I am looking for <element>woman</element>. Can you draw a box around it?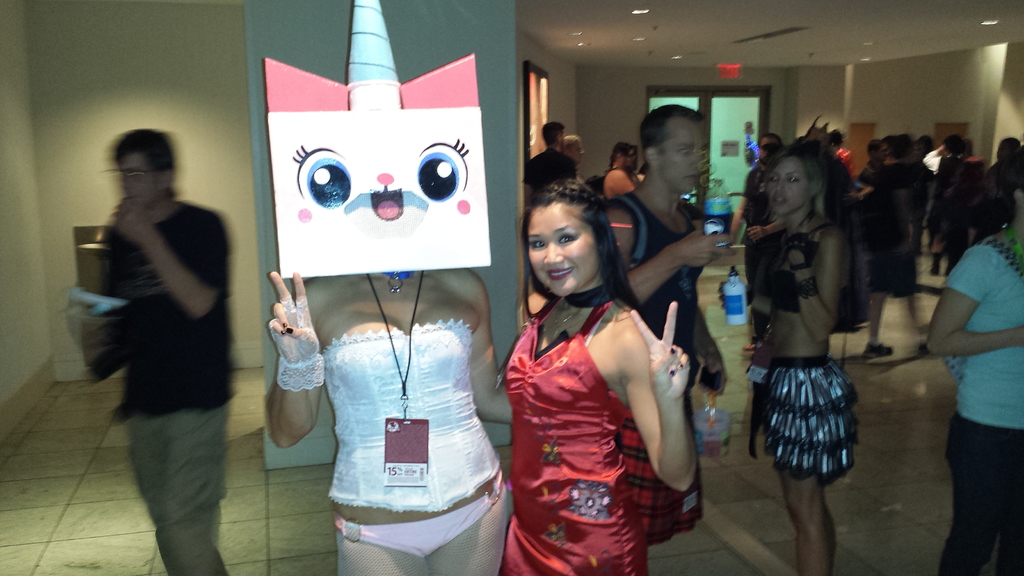
Sure, the bounding box is {"left": 765, "top": 143, "right": 860, "bottom": 575}.
